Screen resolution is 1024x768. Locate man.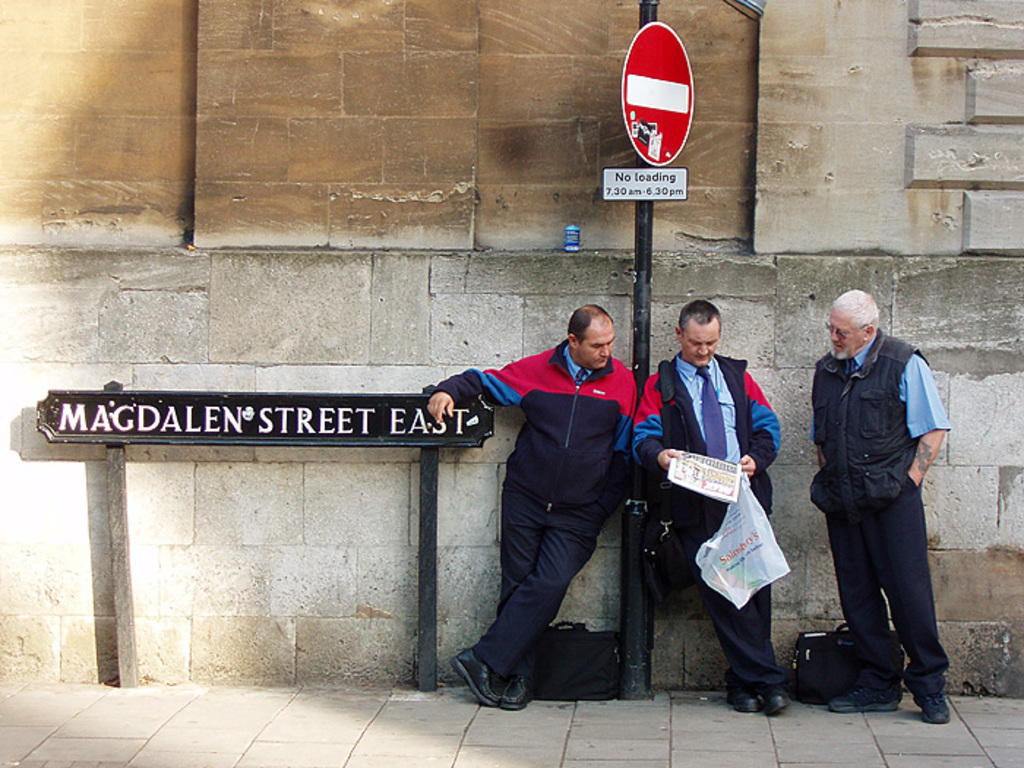
bbox=[415, 303, 641, 711].
